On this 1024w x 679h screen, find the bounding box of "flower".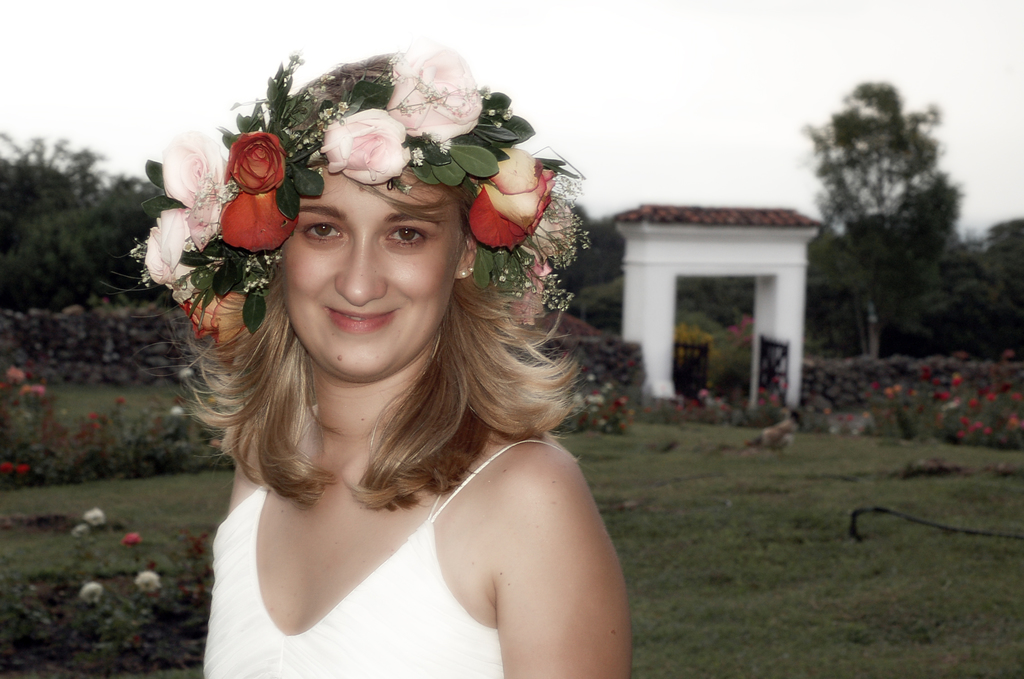
Bounding box: bbox(81, 579, 100, 604).
